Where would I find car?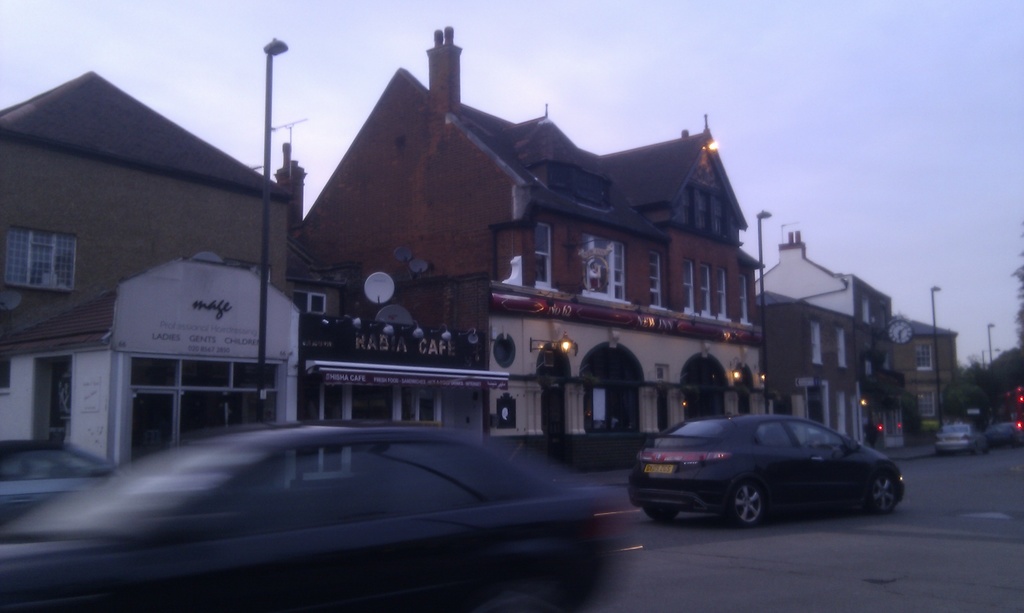
At x1=986 y1=420 x2=1023 y2=443.
